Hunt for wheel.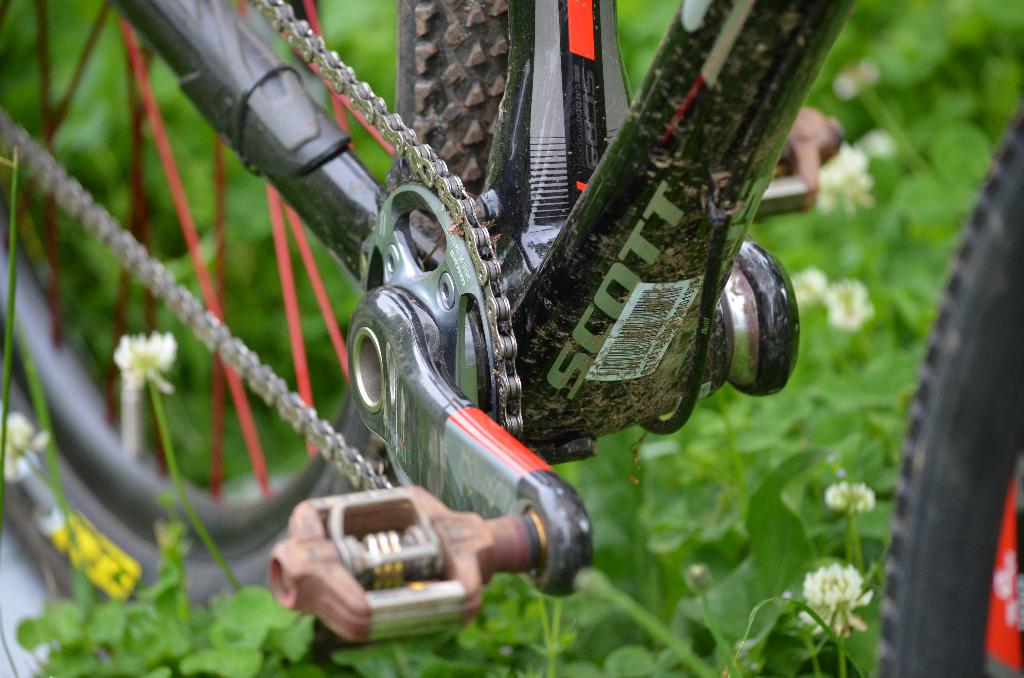
Hunted down at {"x1": 872, "y1": 96, "x2": 1023, "y2": 677}.
